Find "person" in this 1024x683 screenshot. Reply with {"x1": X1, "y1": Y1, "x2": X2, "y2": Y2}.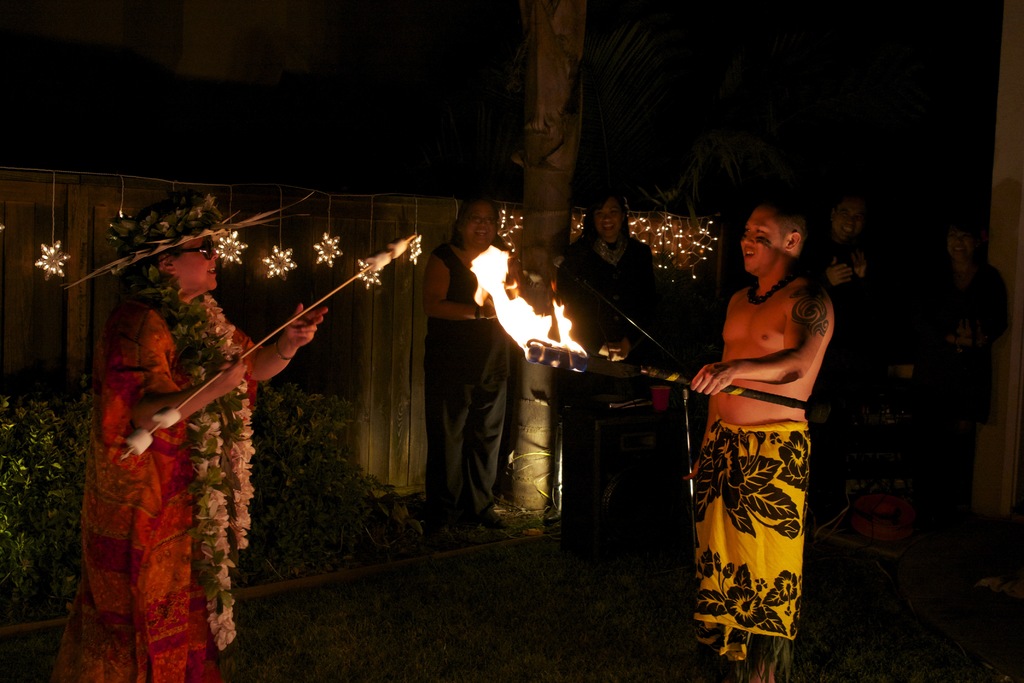
{"x1": 418, "y1": 197, "x2": 519, "y2": 520}.
